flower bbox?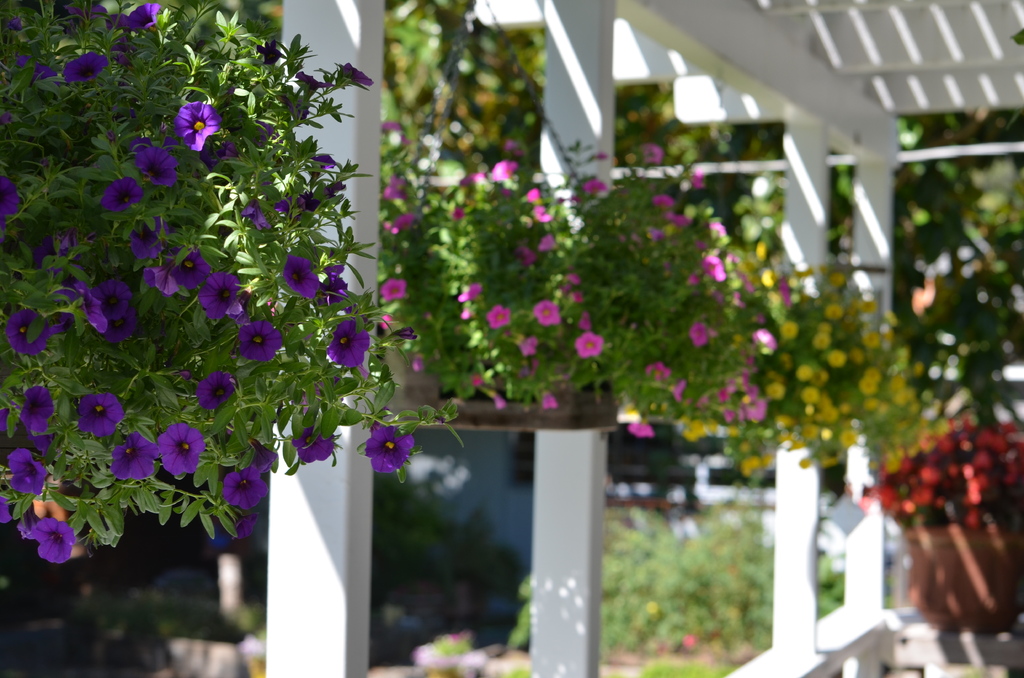
x1=652 y1=227 x2=666 y2=244
